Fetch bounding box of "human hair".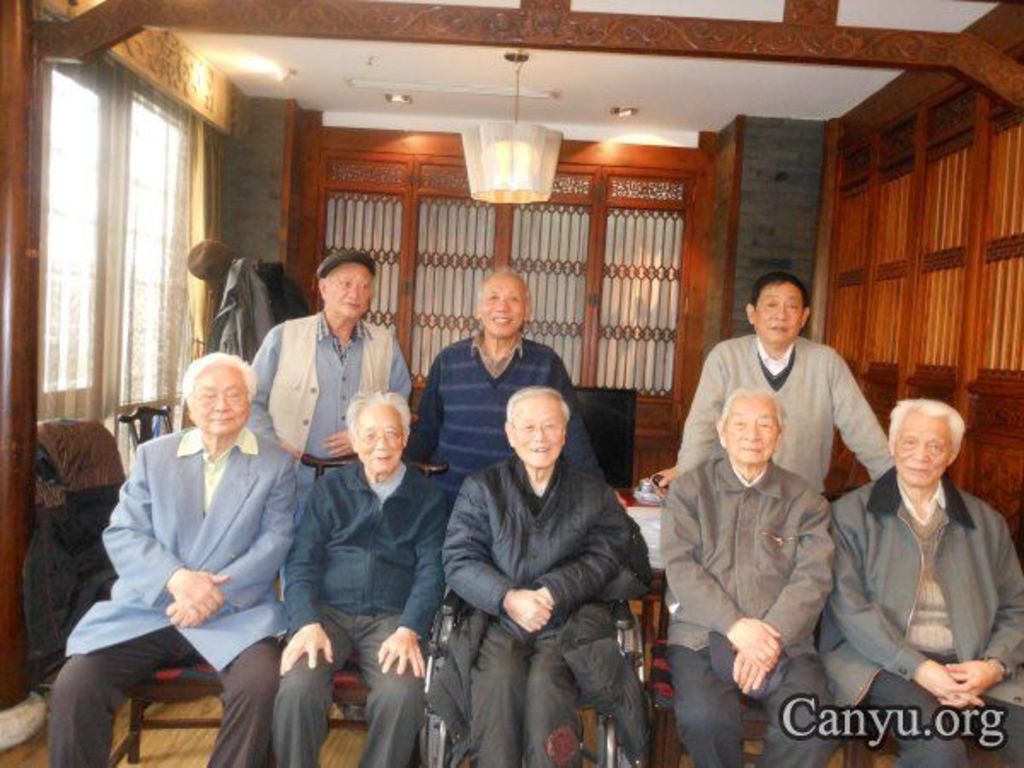
Bbox: region(176, 348, 258, 401).
